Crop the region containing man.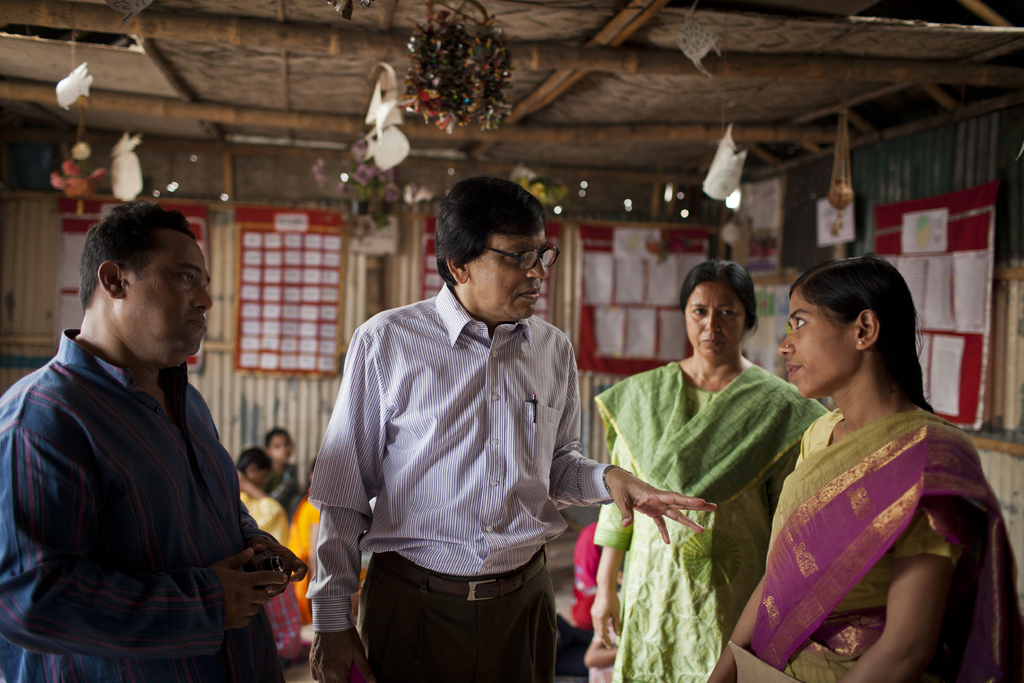
Crop region: 293:168:741:682.
